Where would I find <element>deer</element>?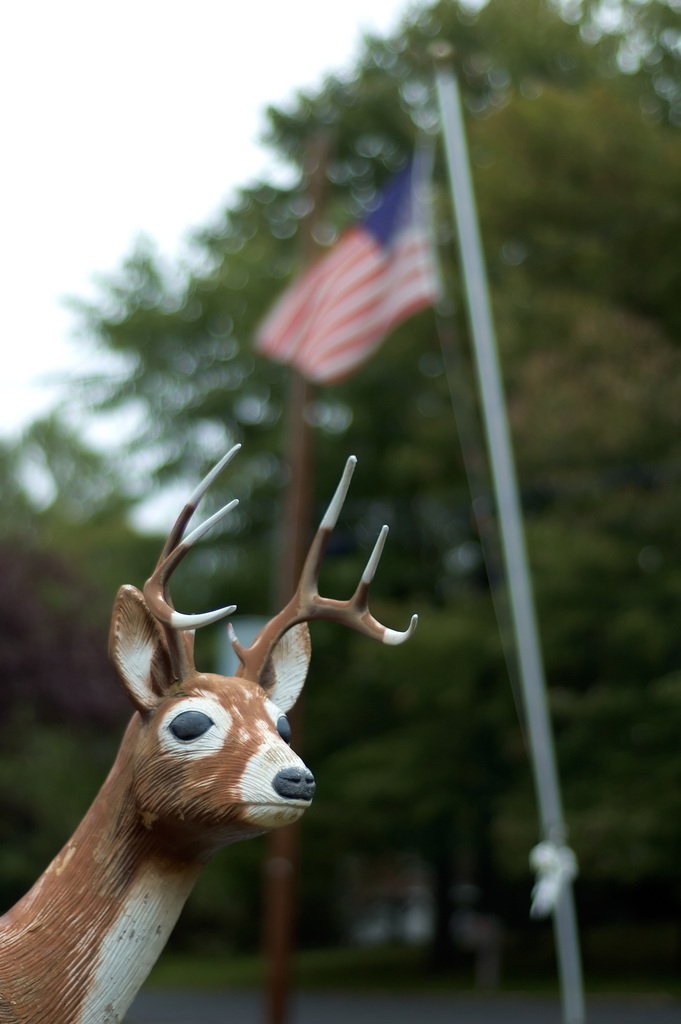
At locate(0, 449, 417, 1023).
